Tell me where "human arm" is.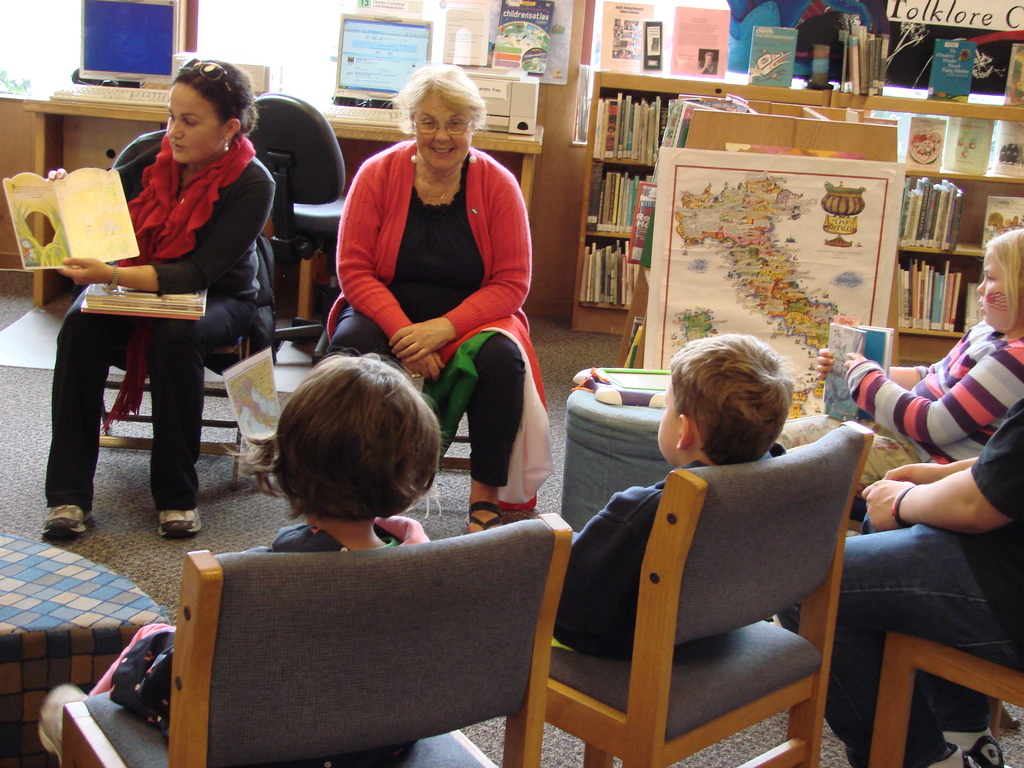
"human arm" is at box(819, 348, 940, 389).
